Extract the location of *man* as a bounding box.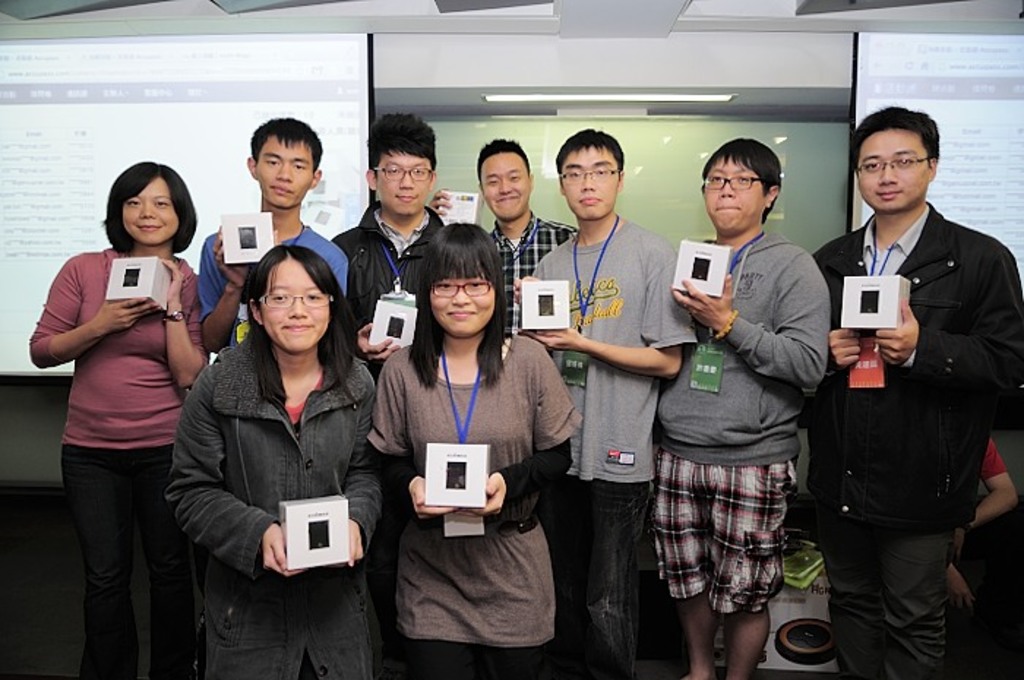
l=335, t=105, r=449, b=388.
